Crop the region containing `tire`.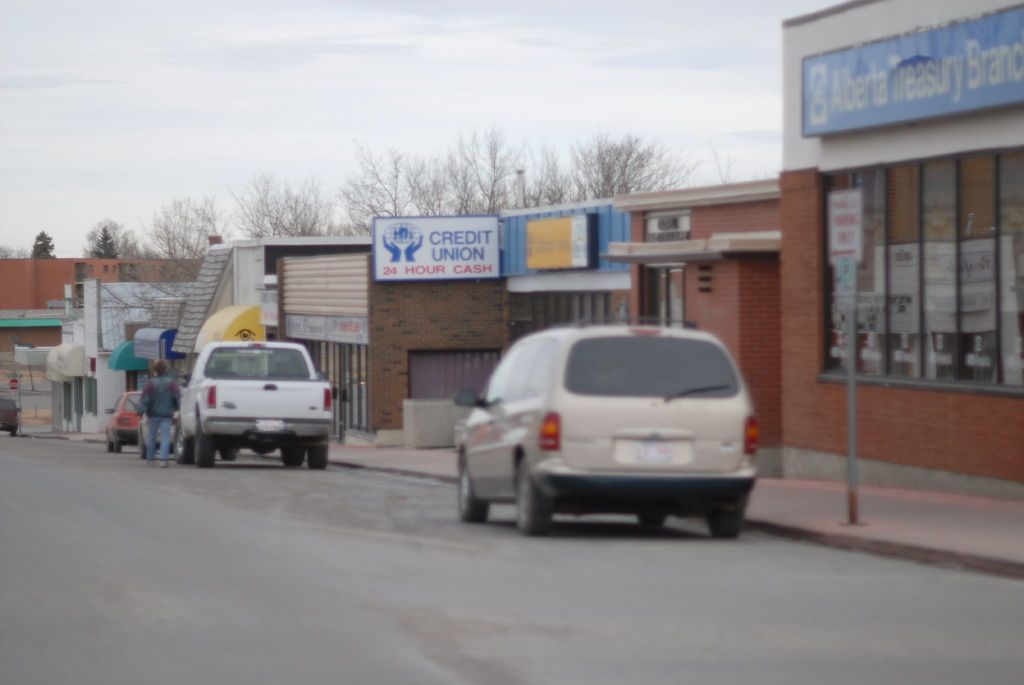
Crop region: 457,455,491,524.
